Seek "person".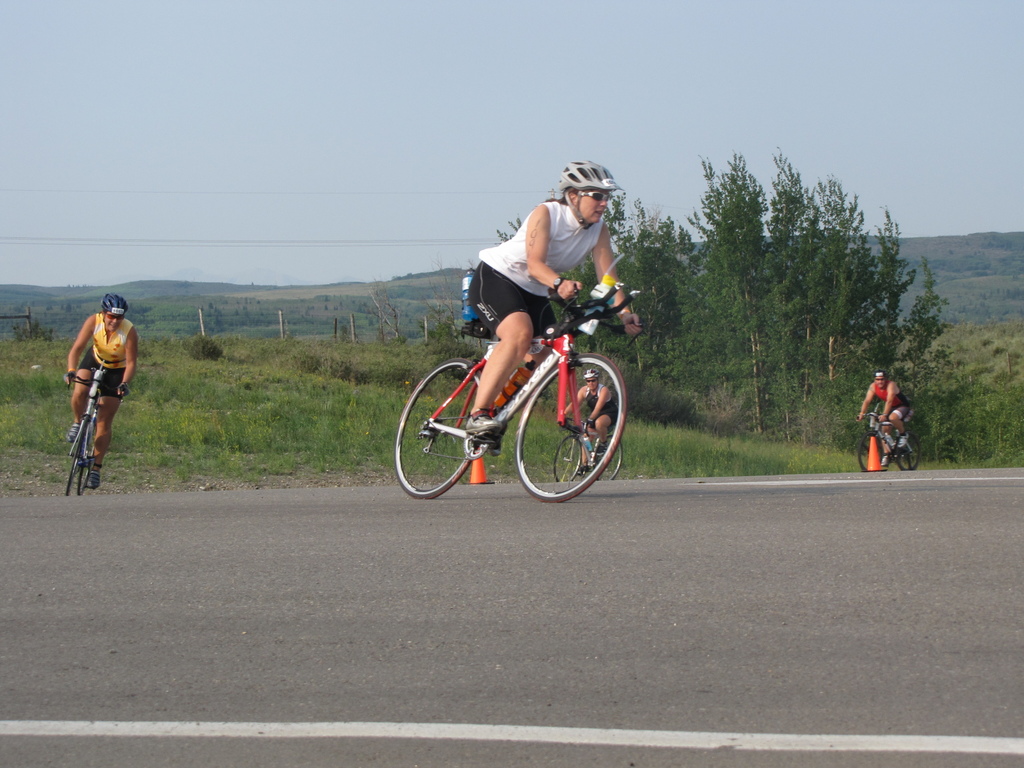
bbox(468, 158, 629, 436).
